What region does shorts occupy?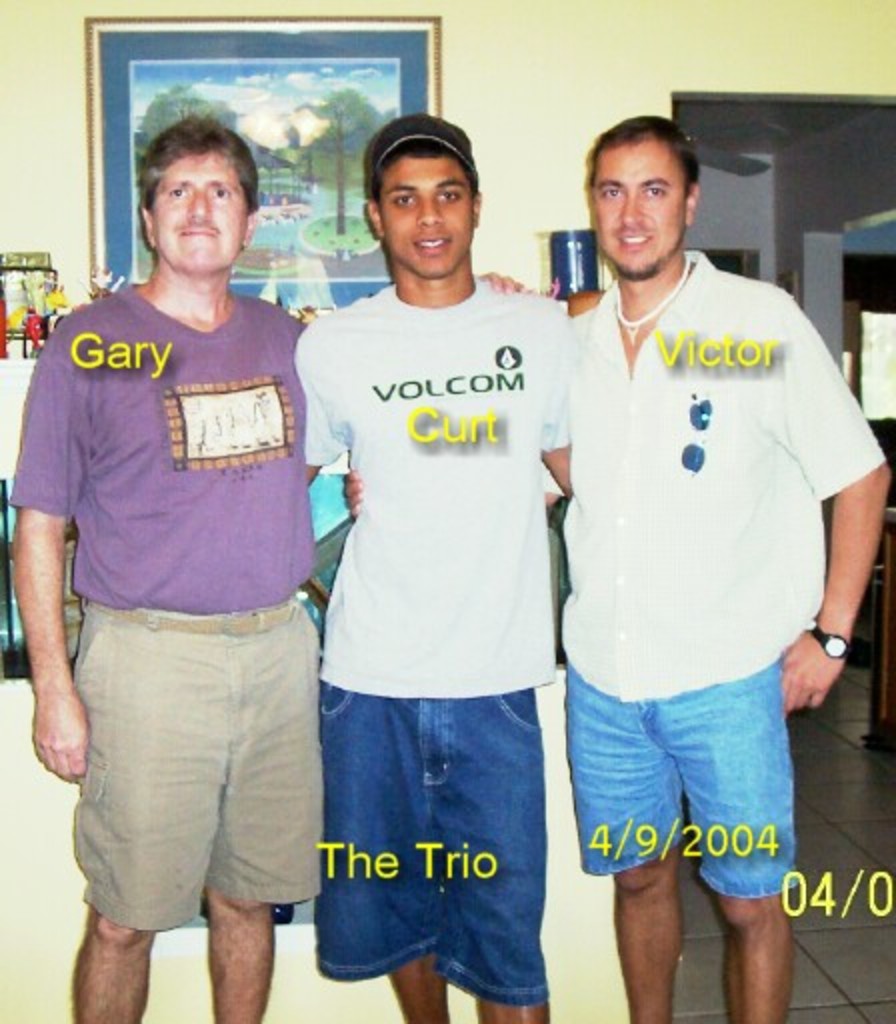
[x1=78, y1=612, x2=318, y2=882].
